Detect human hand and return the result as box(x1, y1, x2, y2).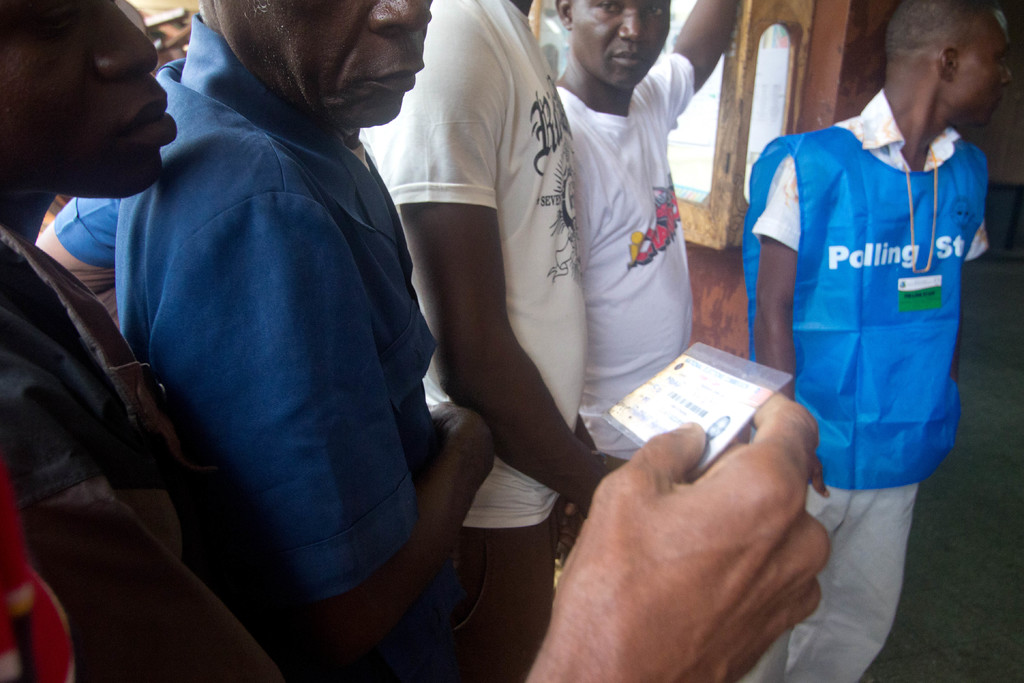
box(806, 453, 833, 500).
